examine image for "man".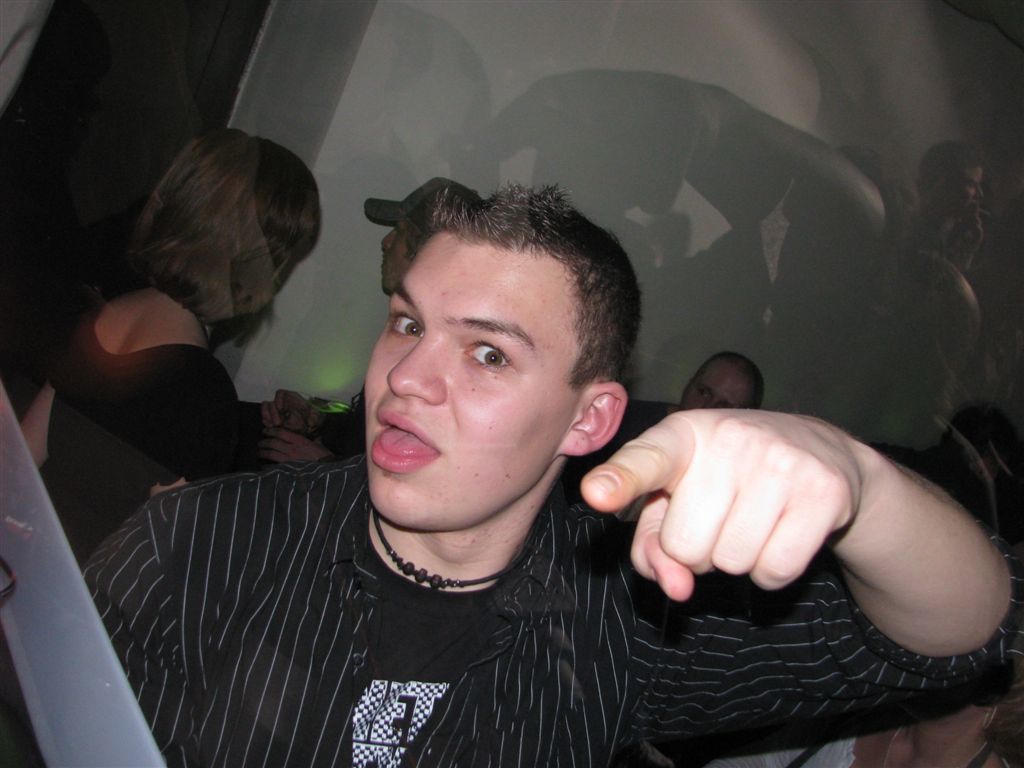
Examination result: <box>81,184,1023,767</box>.
